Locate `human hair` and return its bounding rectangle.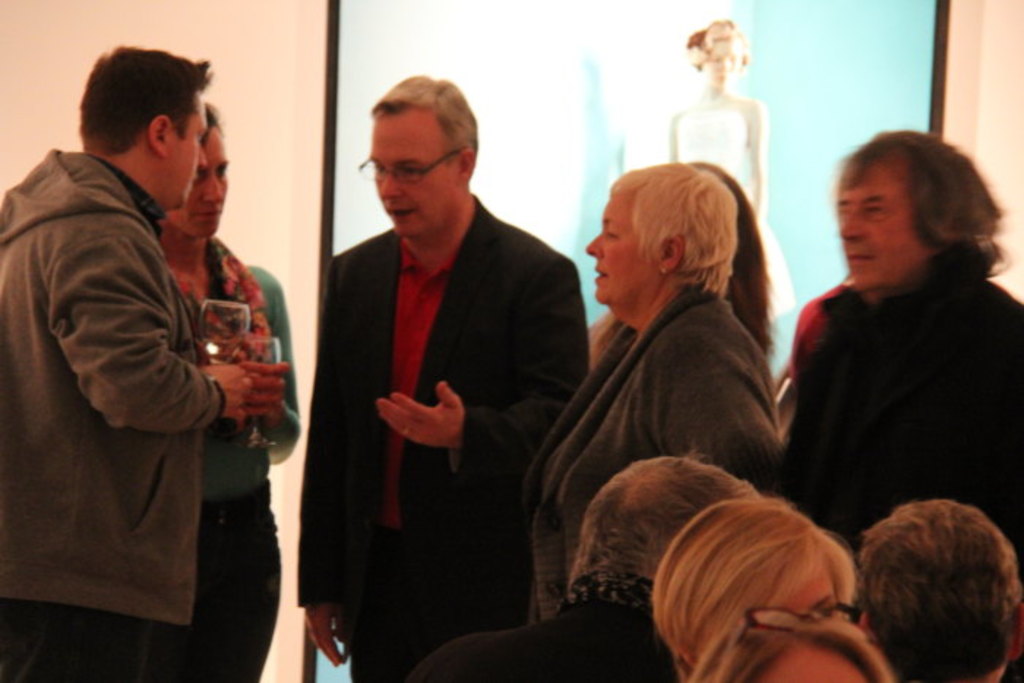
<box>846,126,1005,266</box>.
